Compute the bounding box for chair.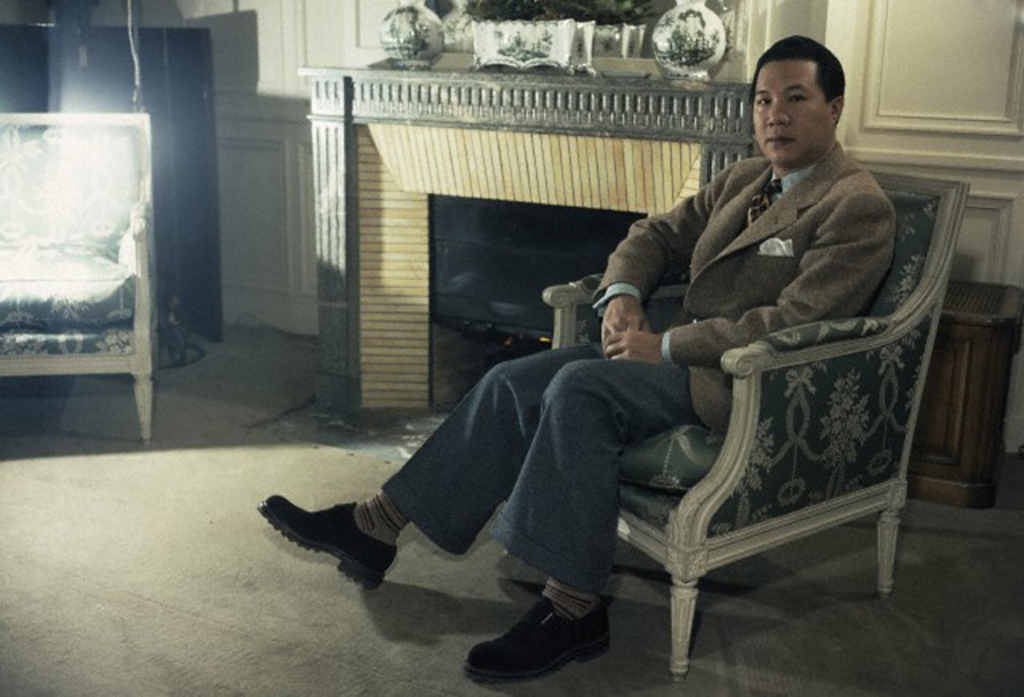
region(0, 113, 156, 444).
